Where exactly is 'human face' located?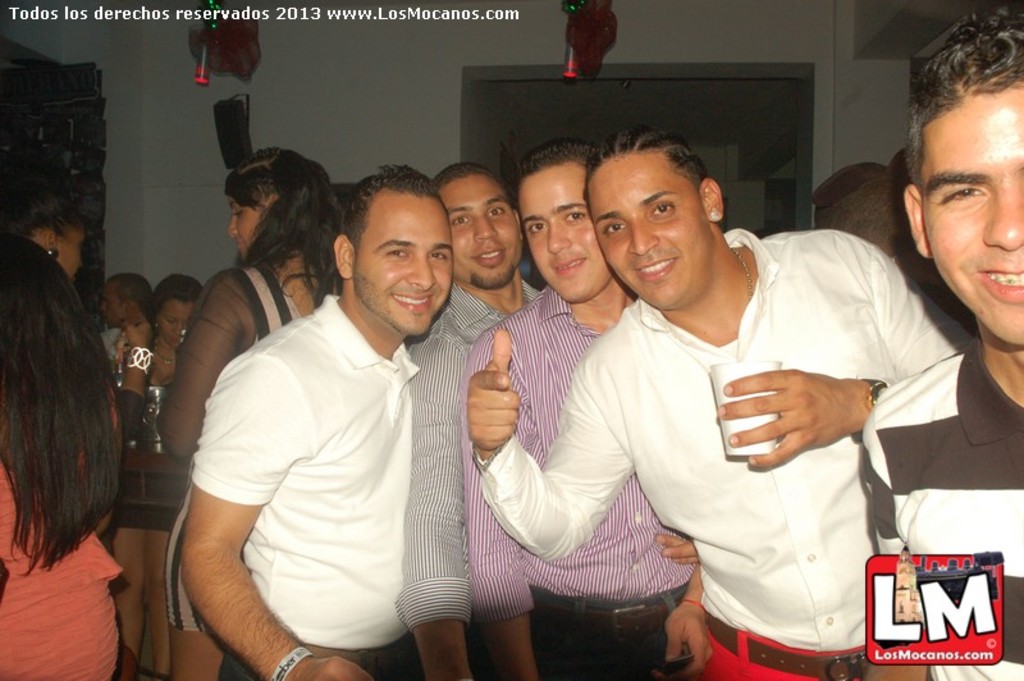
Its bounding box is l=58, t=227, r=84, b=280.
